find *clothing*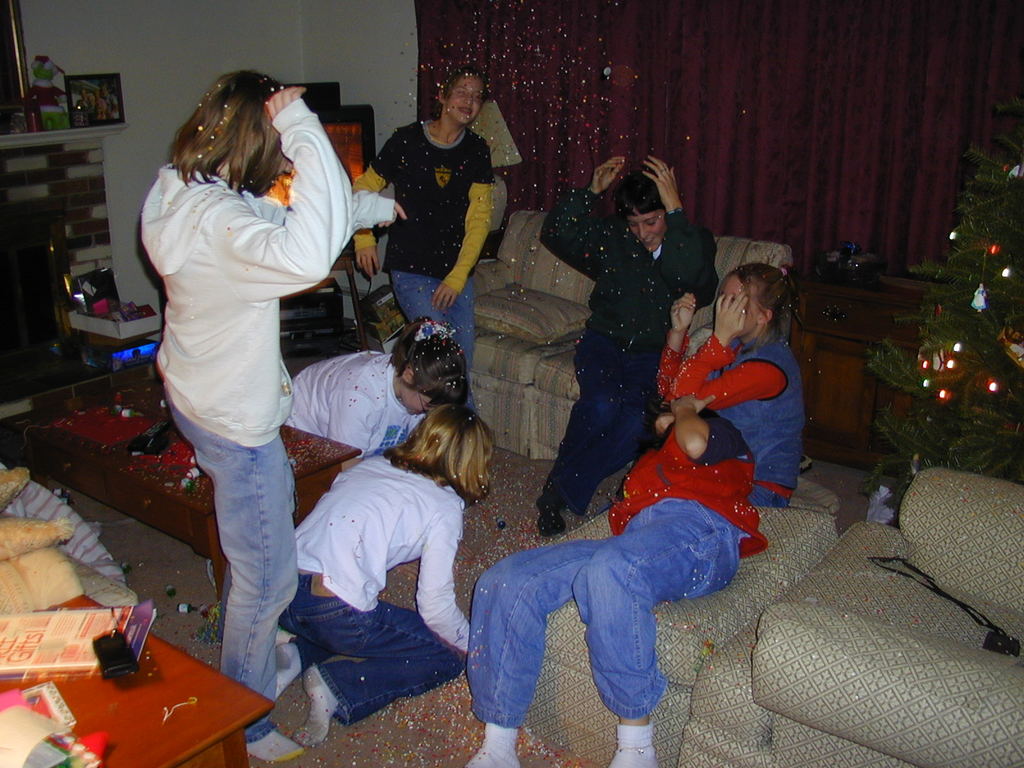
<region>530, 186, 732, 503</region>
